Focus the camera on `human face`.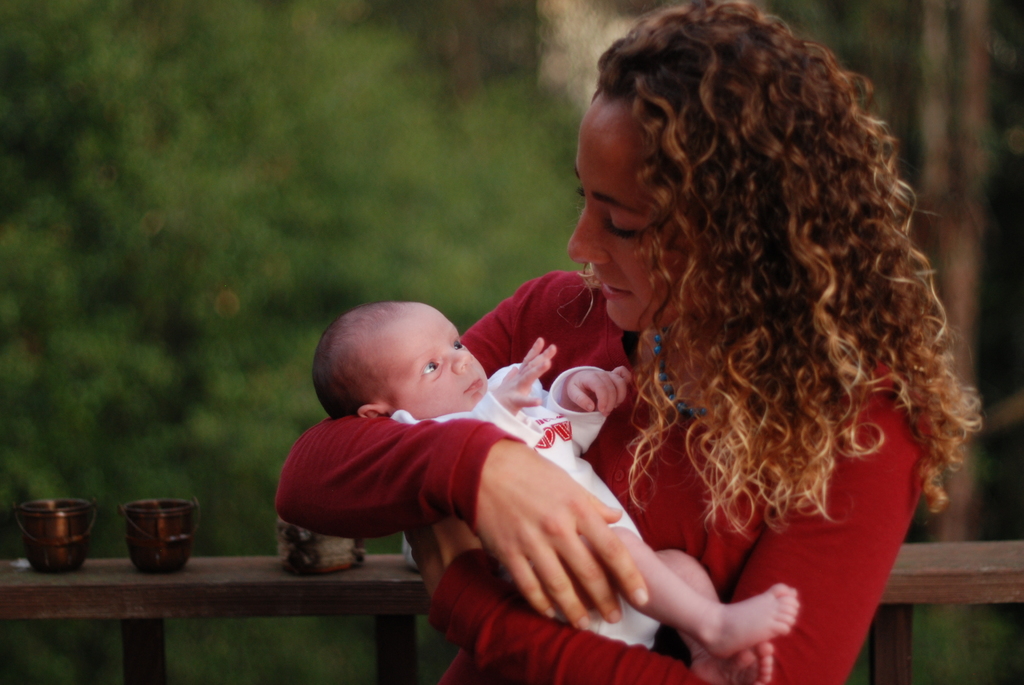
Focus region: bbox=(385, 304, 490, 403).
